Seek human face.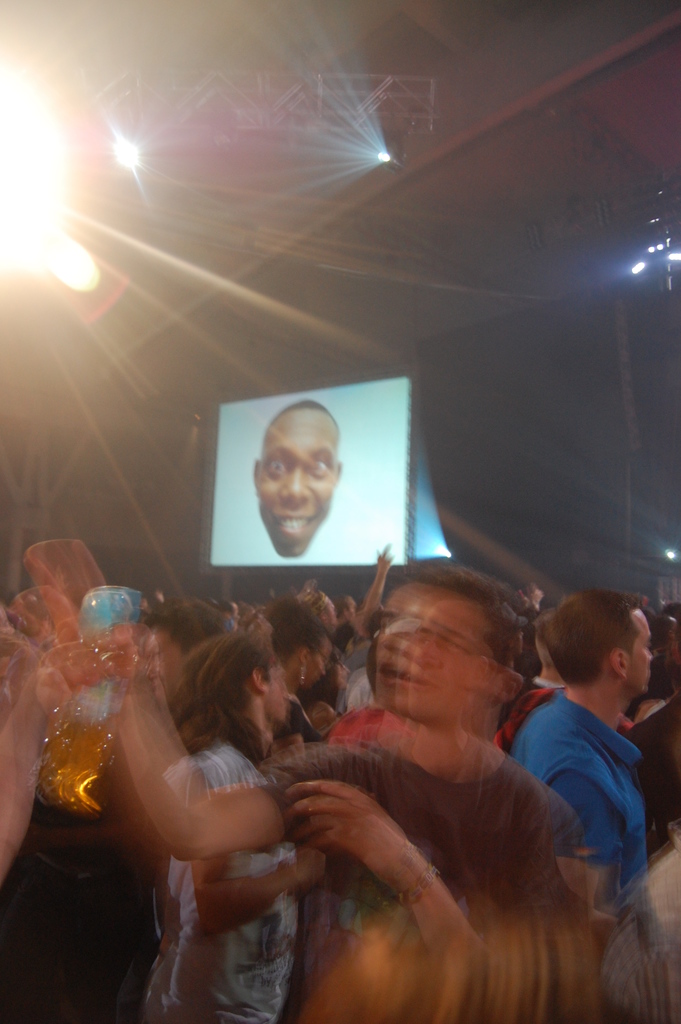
bbox=(268, 652, 306, 729).
